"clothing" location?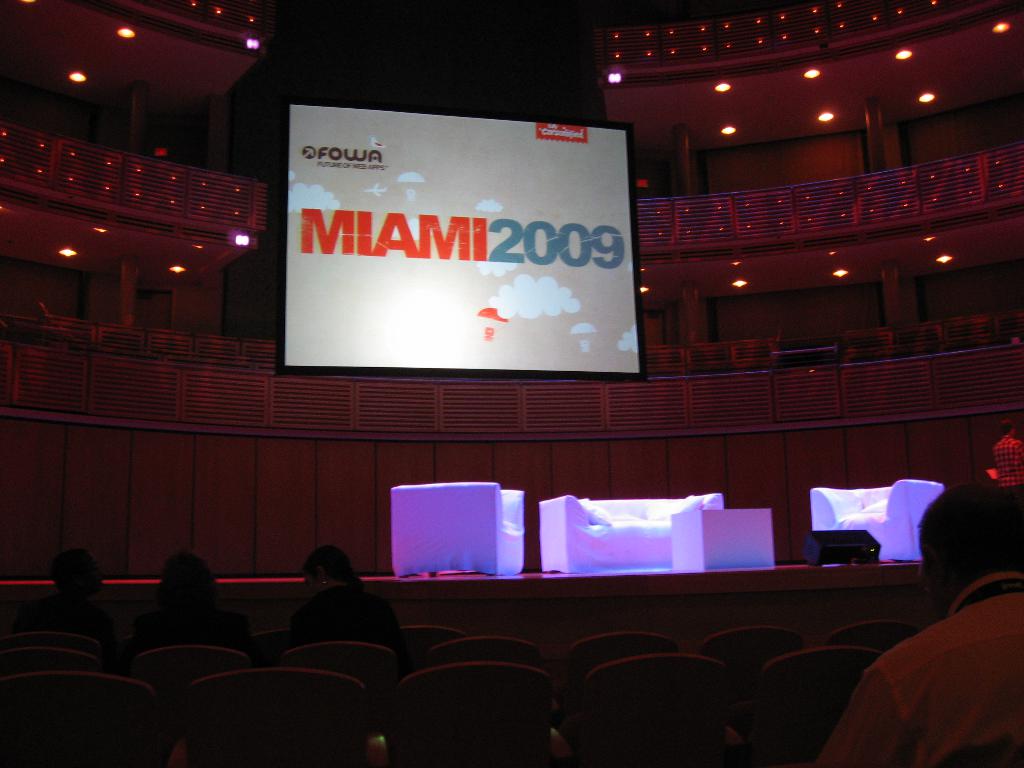
bbox(838, 573, 1023, 767)
